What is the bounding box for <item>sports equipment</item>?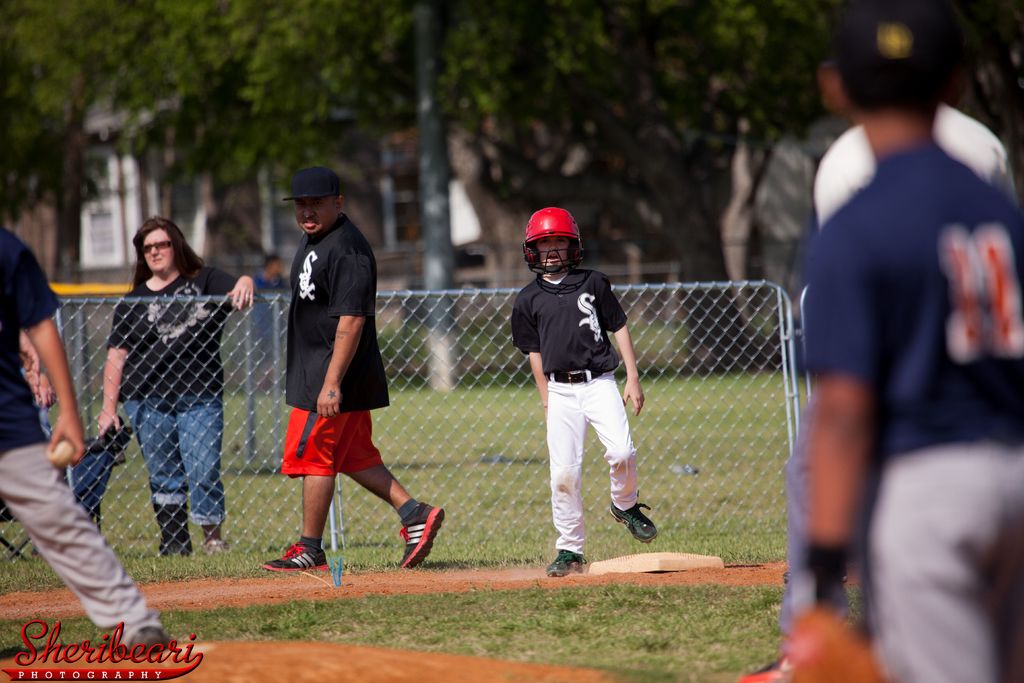
(522,209,588,276).
